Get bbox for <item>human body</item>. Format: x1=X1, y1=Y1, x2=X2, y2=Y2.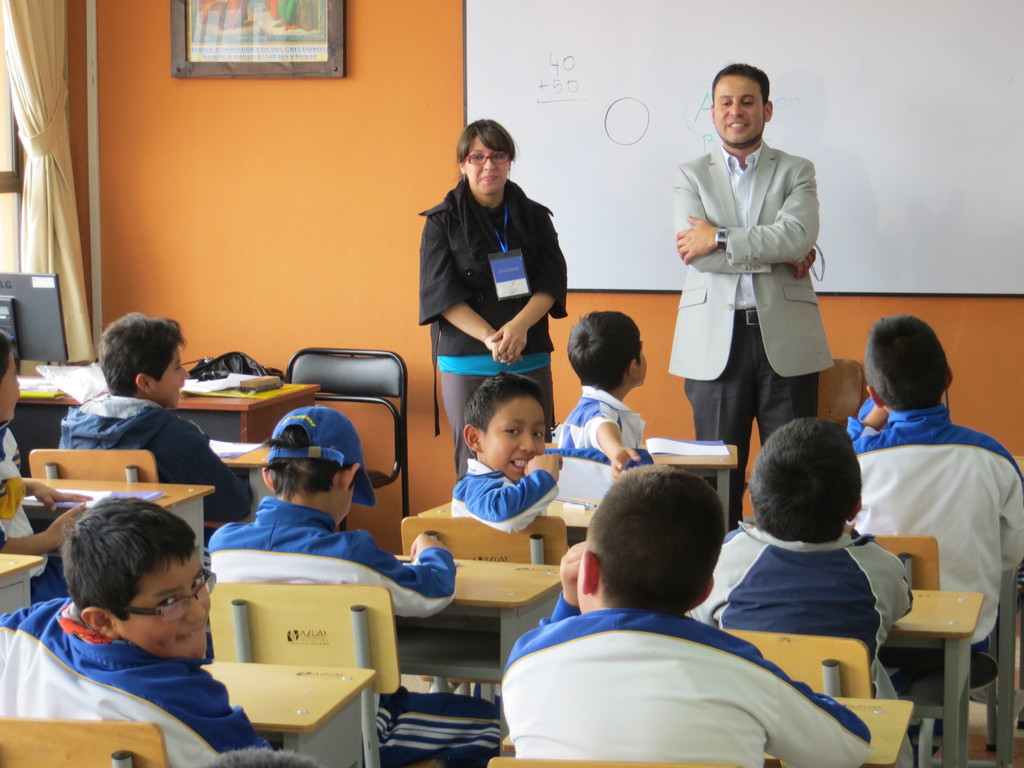
x1=57, y1=408, x2=255, y2=569.
